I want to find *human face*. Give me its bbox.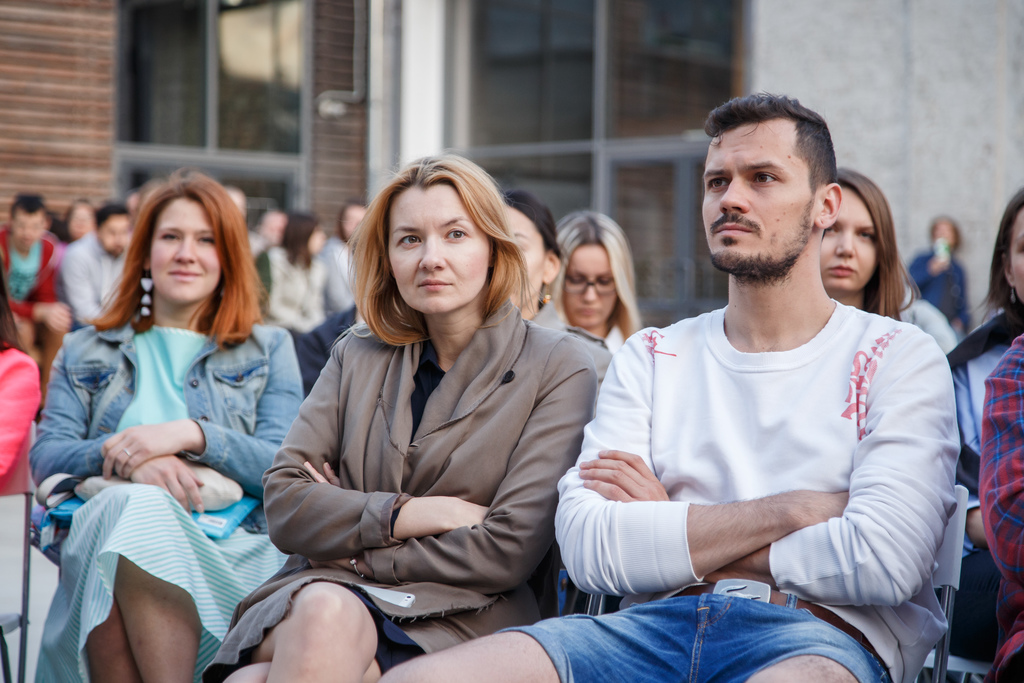
Rect(97, 208, 133, 261).
